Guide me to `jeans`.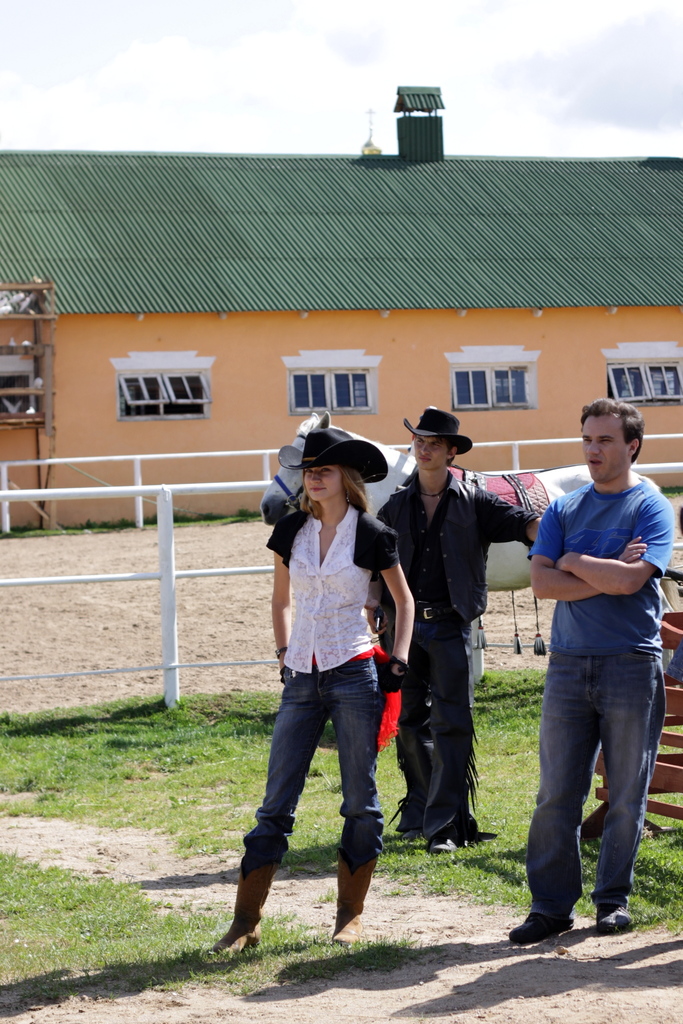
Guidance: 246,678,388,857.
